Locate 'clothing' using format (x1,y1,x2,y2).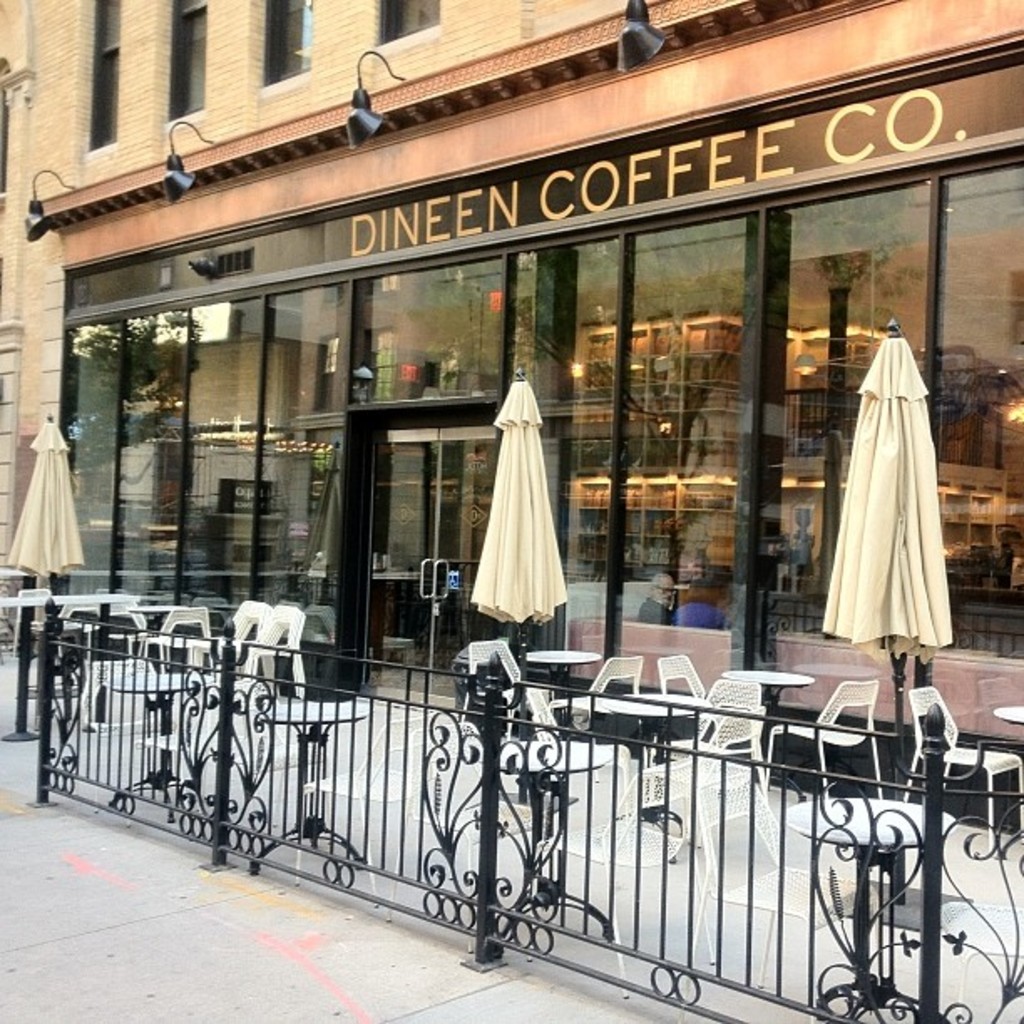
(801,331,974,668).
